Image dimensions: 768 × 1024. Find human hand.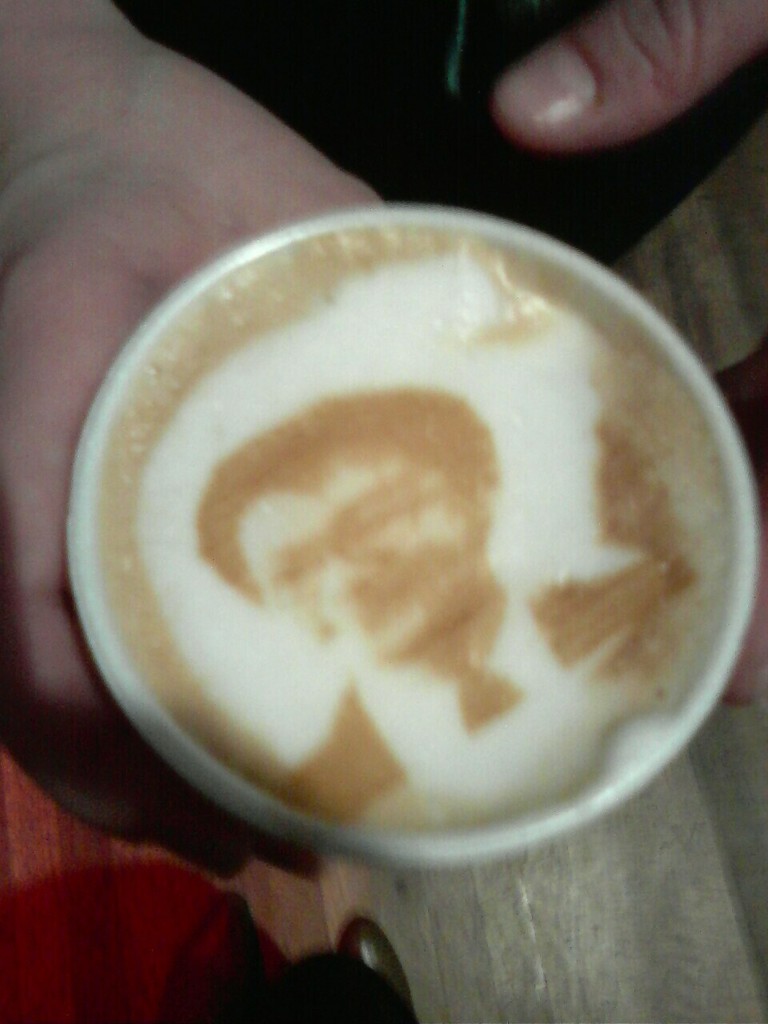
0, 0, 392, 883.
